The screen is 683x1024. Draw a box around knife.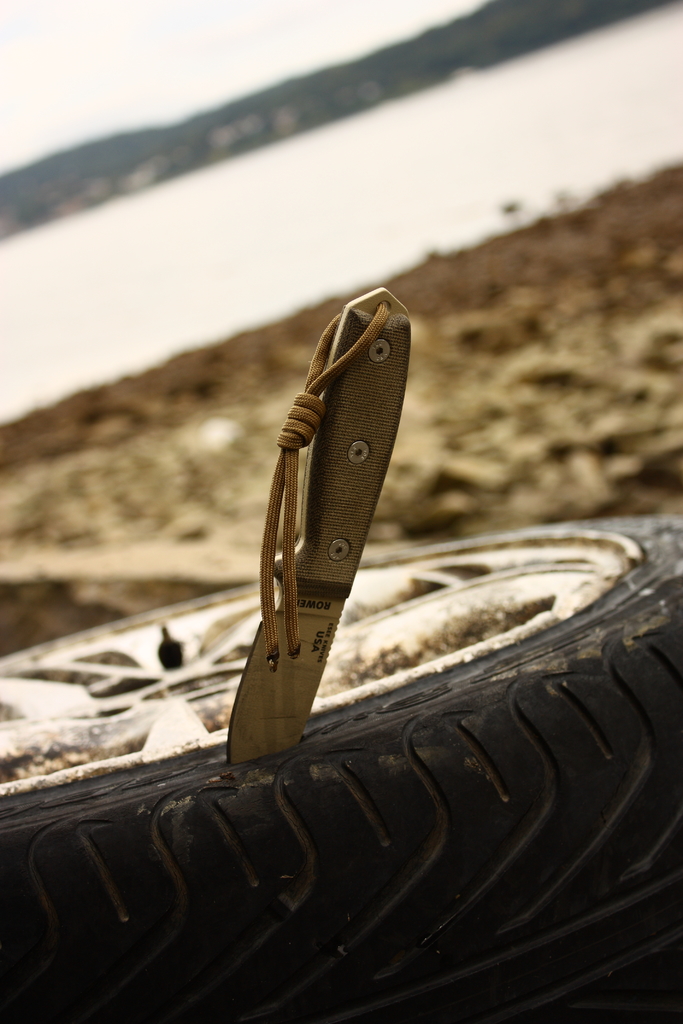
detection(227, 268, 440, 801).
